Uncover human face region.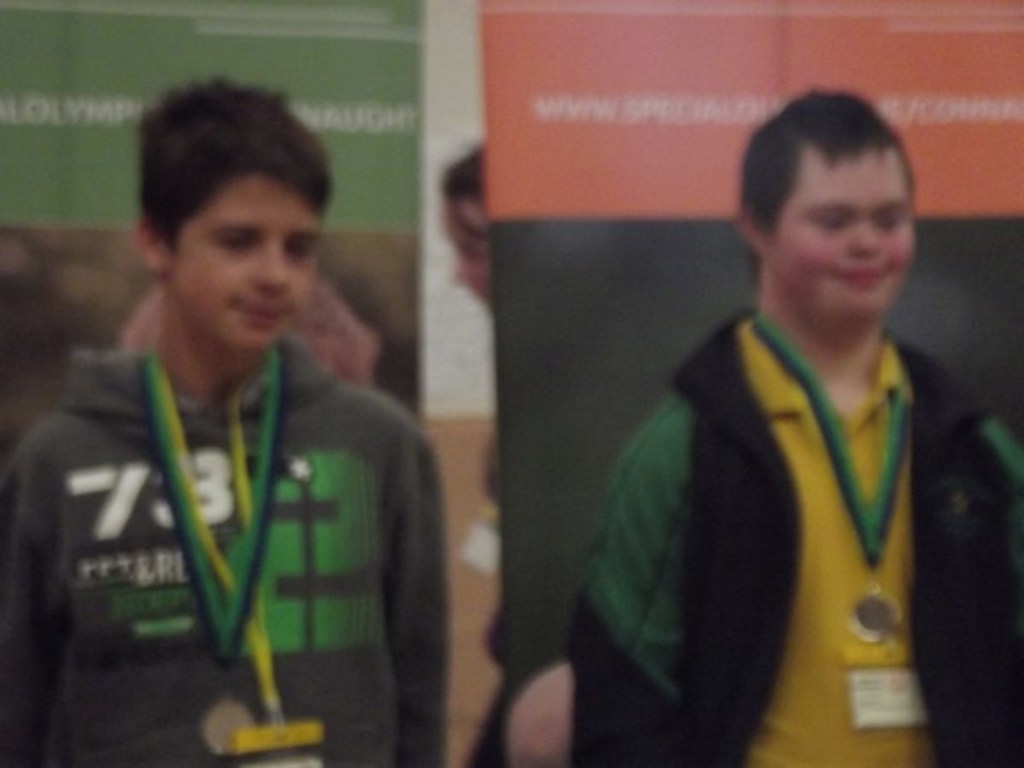
Uncovered: 765:145:918:323.
